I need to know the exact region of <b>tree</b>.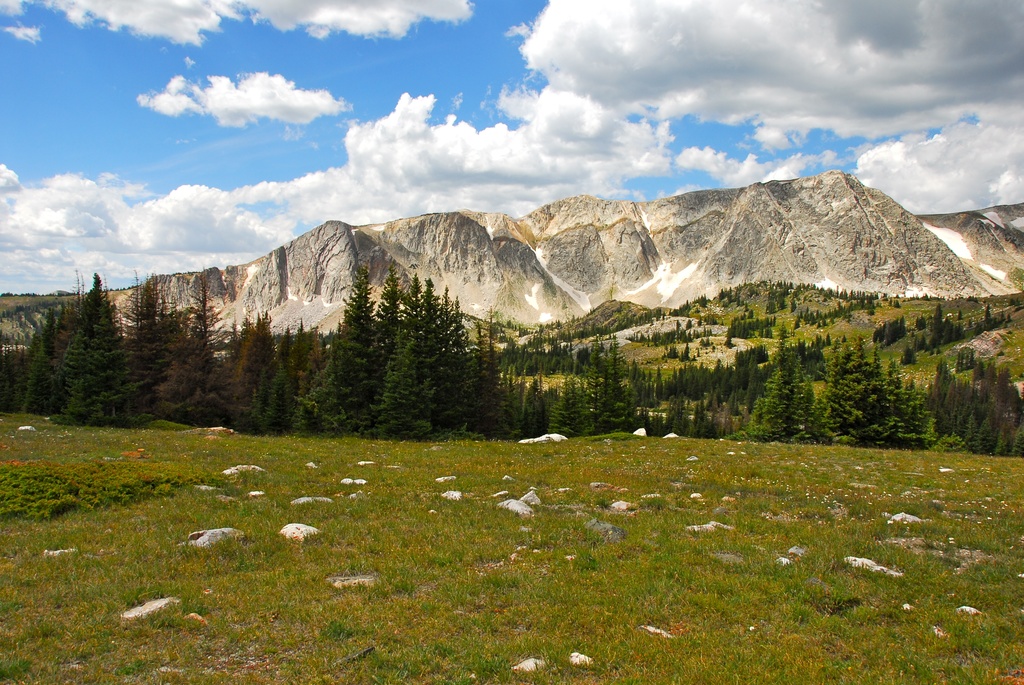
Region: bbox=(436, 278, 477, 436).
